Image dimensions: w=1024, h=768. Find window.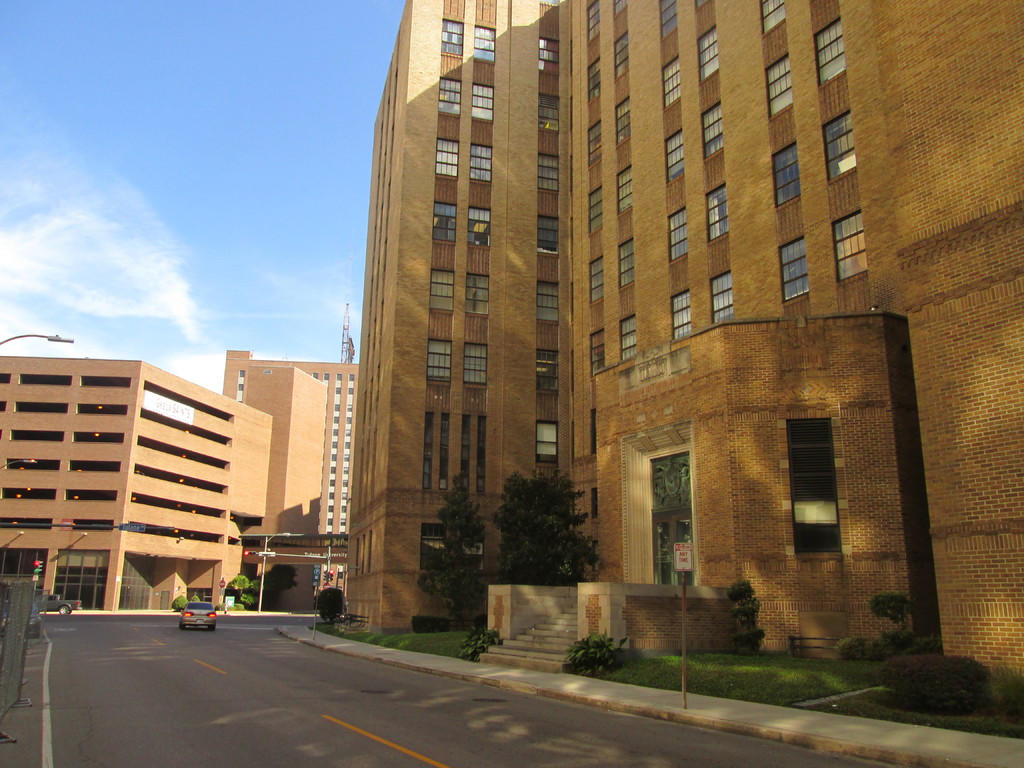
[431,201,457,241].
